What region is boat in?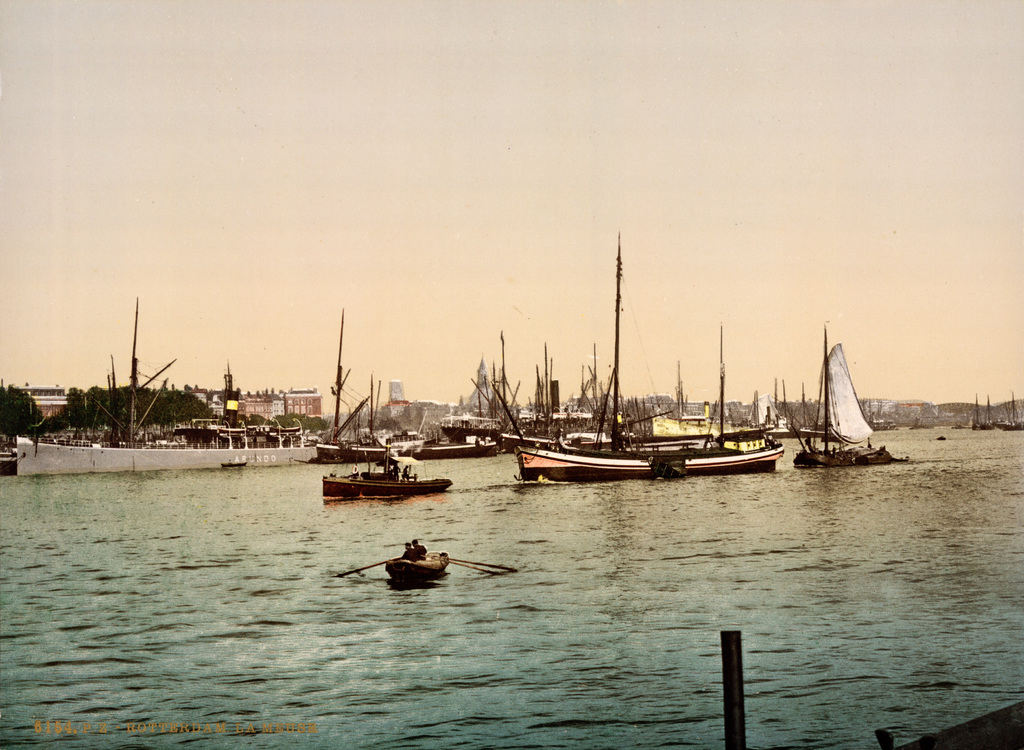
bbox=(515, 228, 783, 479).
